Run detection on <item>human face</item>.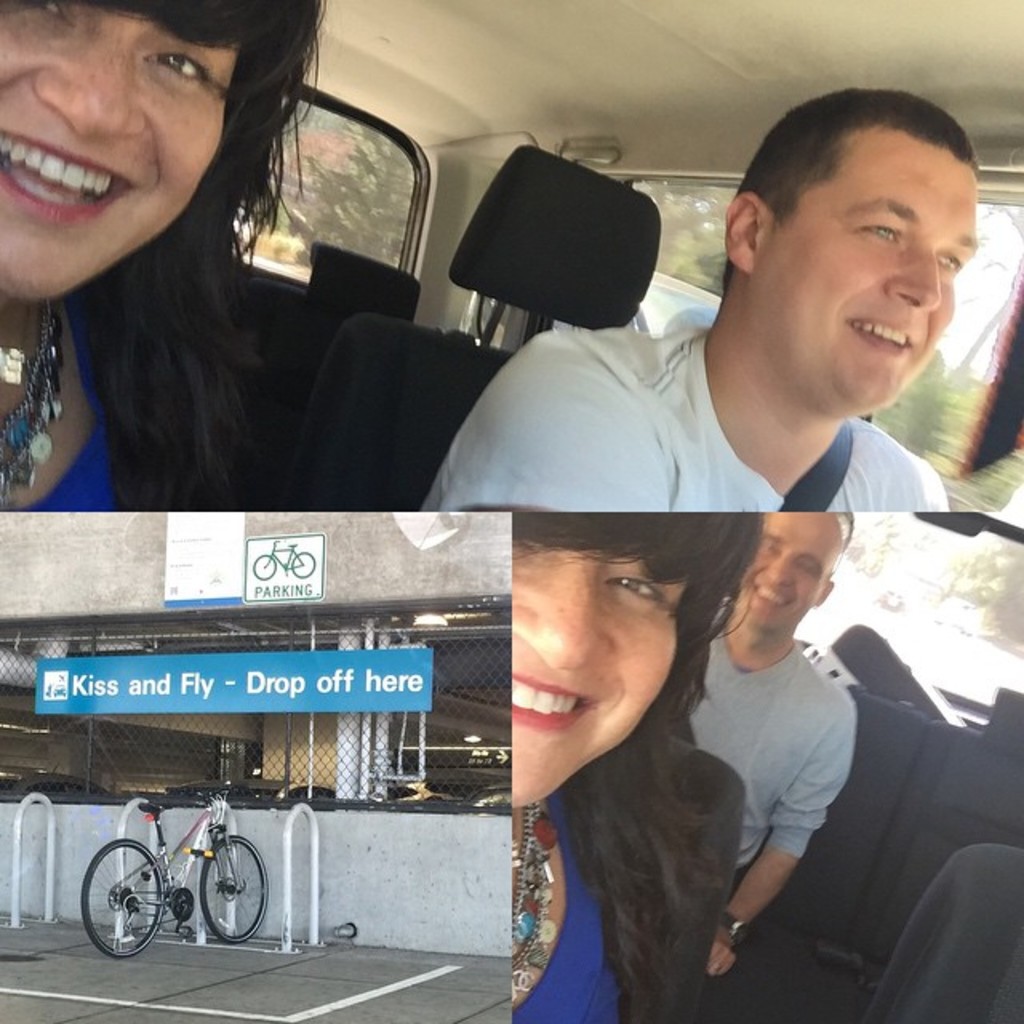
Result: region(512, 542, 683, 813).
